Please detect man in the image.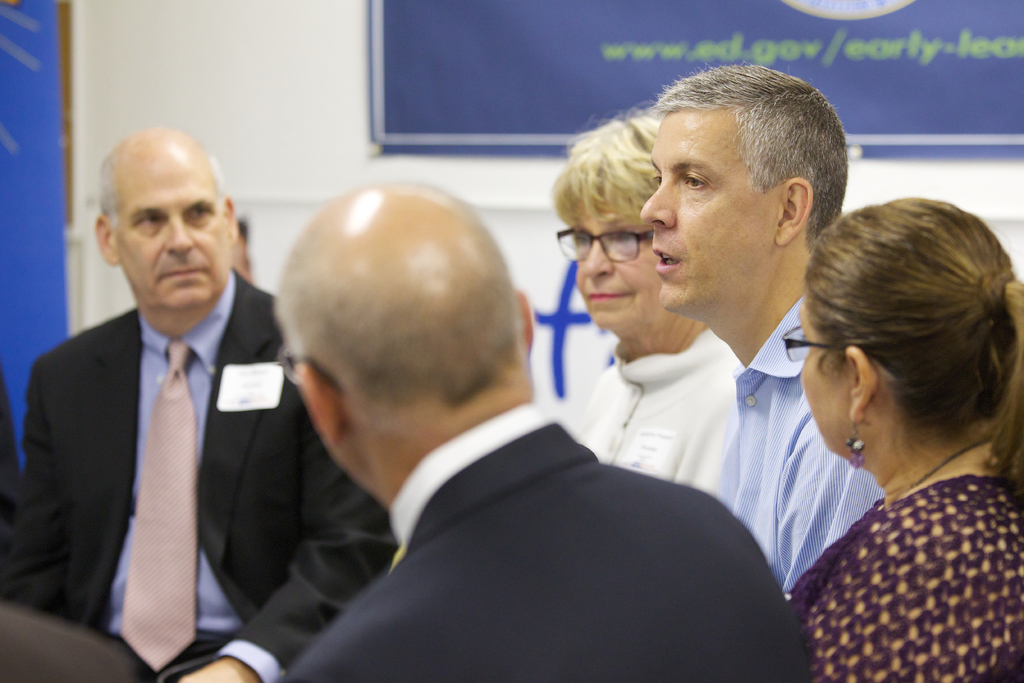
19:130:305:676.
